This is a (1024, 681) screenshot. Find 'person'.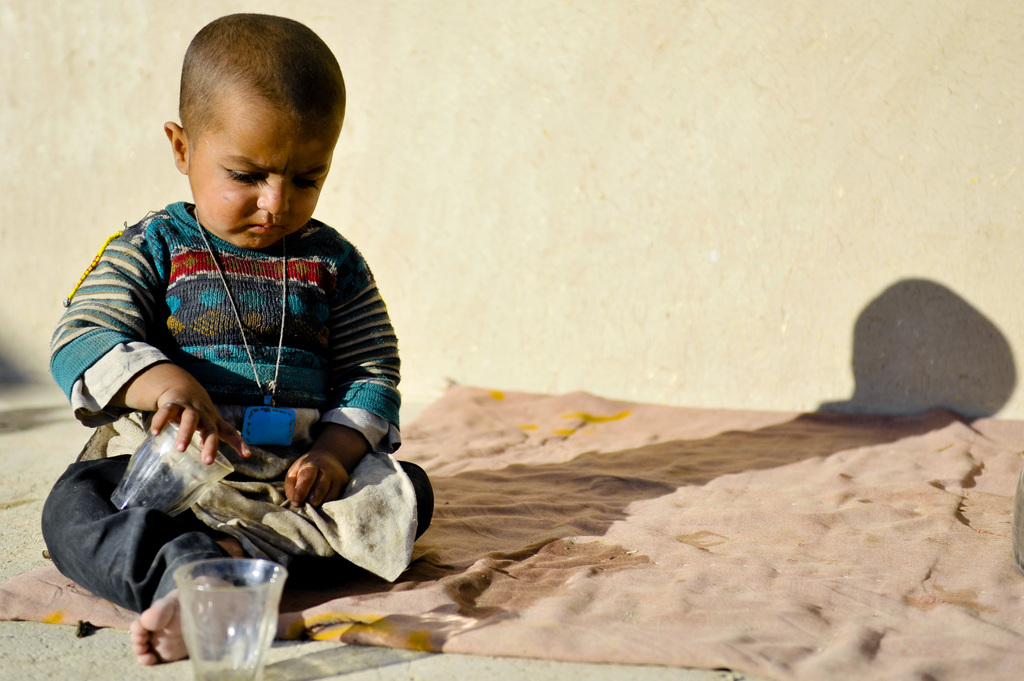
Bounding box: (left=72, top=21, right=416, bottom=618).
